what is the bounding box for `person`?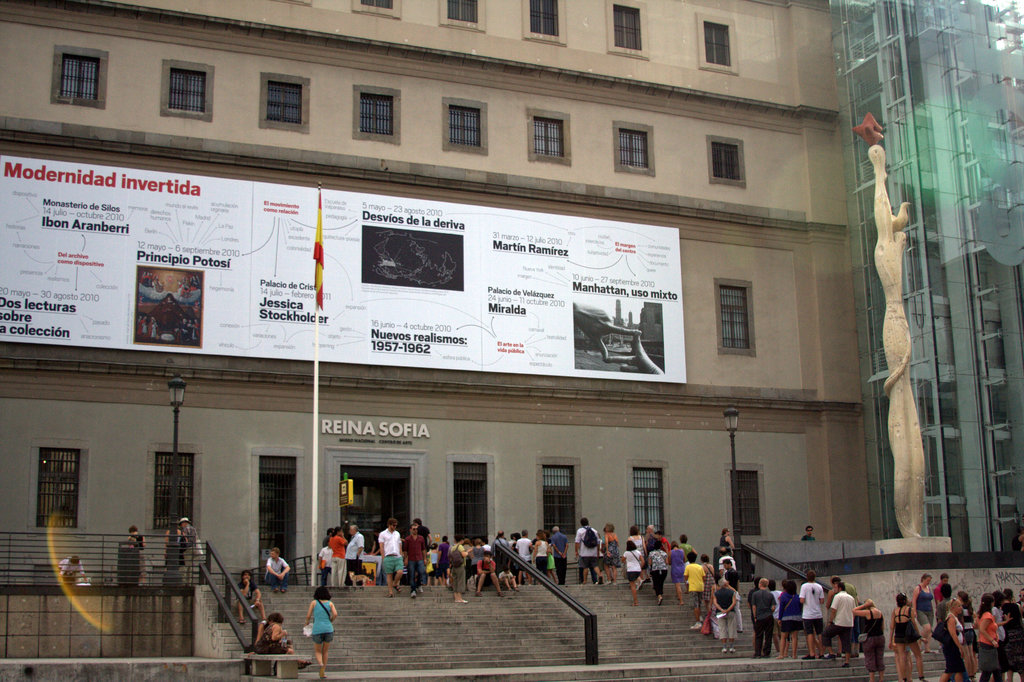
left=668, top=540, right=686, bottom=607.
